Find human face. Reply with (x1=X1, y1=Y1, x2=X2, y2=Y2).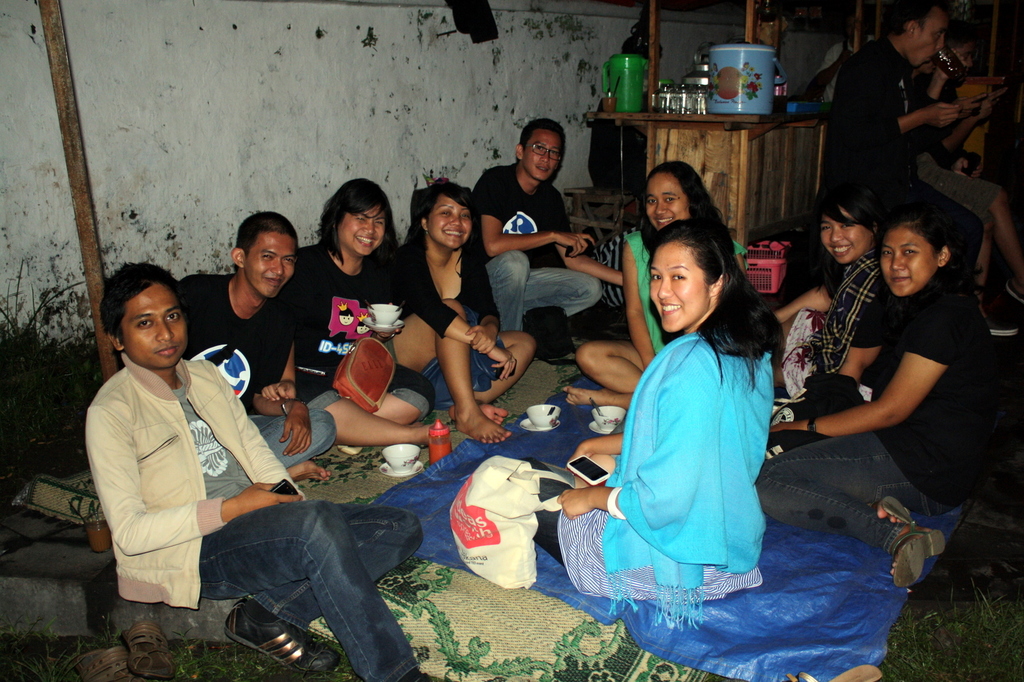
(x1=241, y1=226, x2=299, y2=306).
